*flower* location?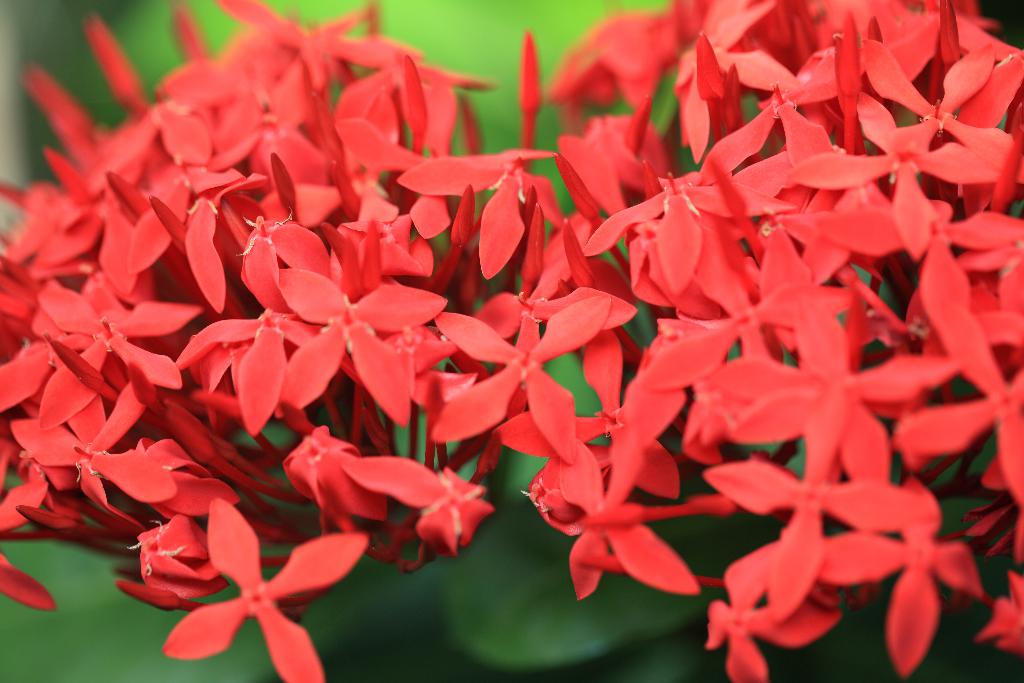
region(123, 518, 206, 611)
